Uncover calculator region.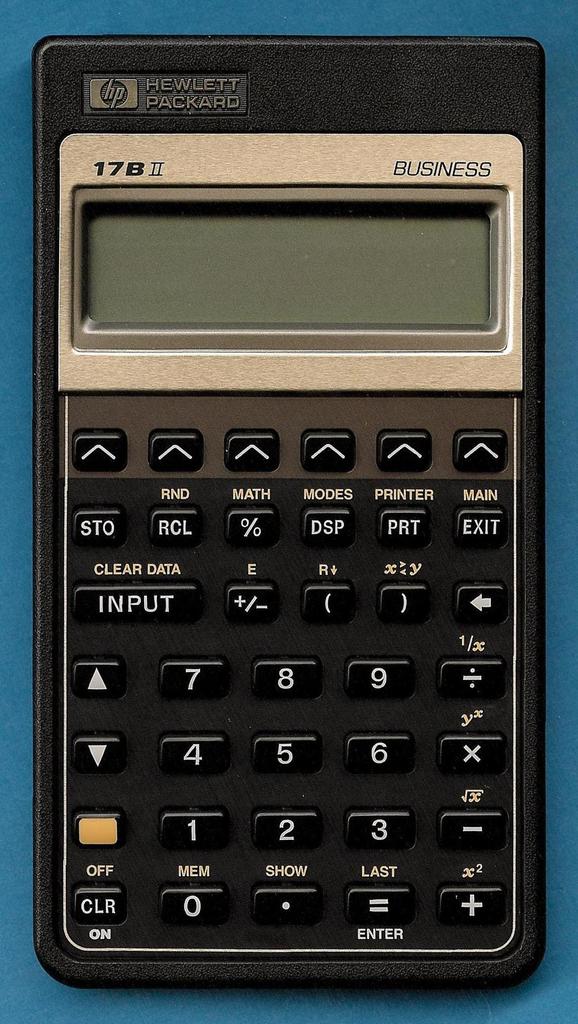
Uncovered: pyautogui.locateOnScreen(36, 35, 554, 1004).
